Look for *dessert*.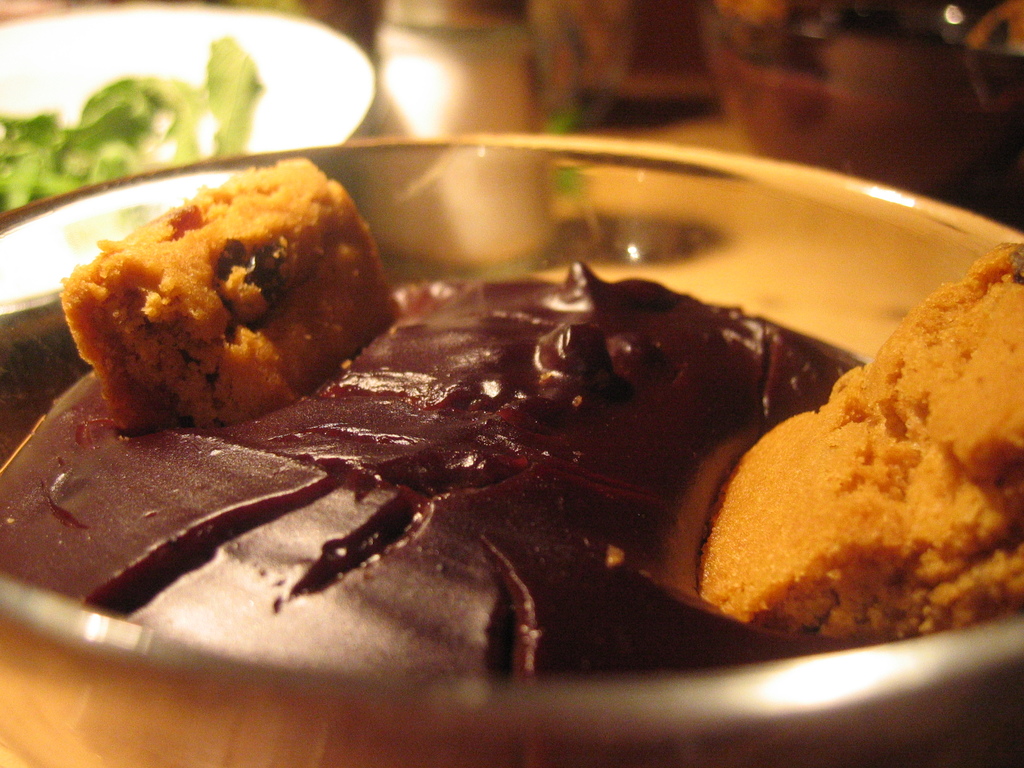
Found: Rect(703, 239, 1023, 653).
